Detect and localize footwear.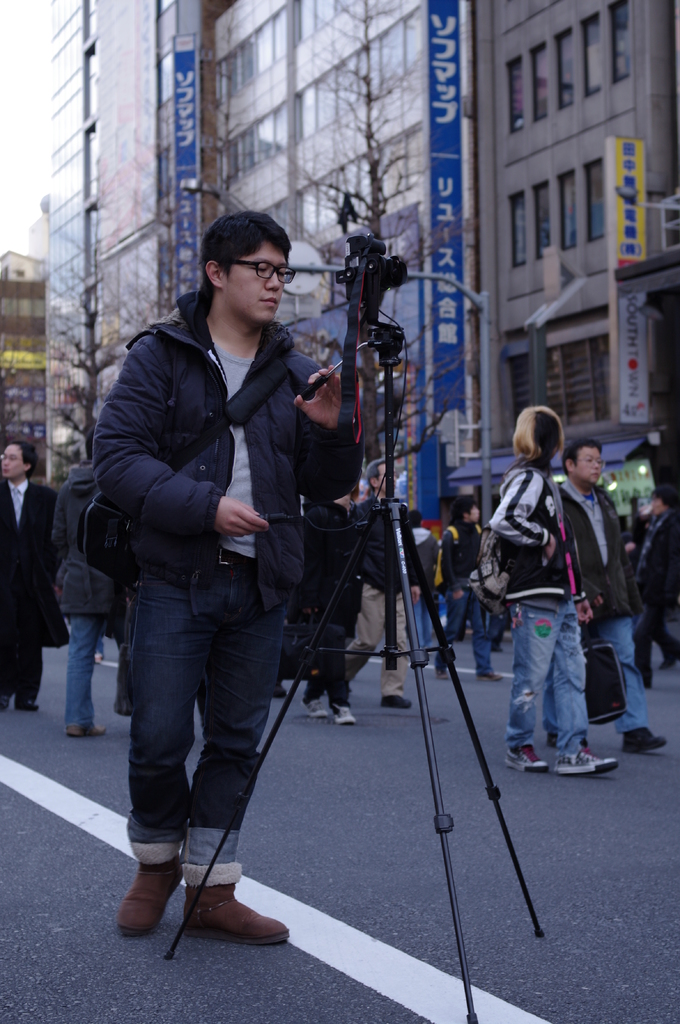
Localized at rect(332, 700, 360, 728).
